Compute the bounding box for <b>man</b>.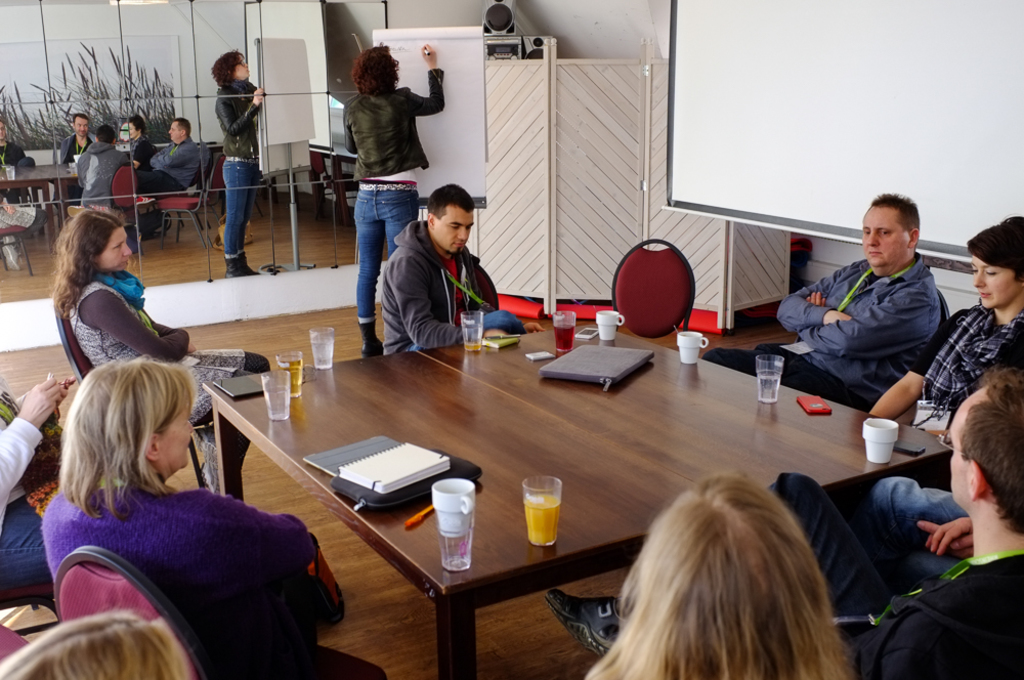
545/364/1022/679.
